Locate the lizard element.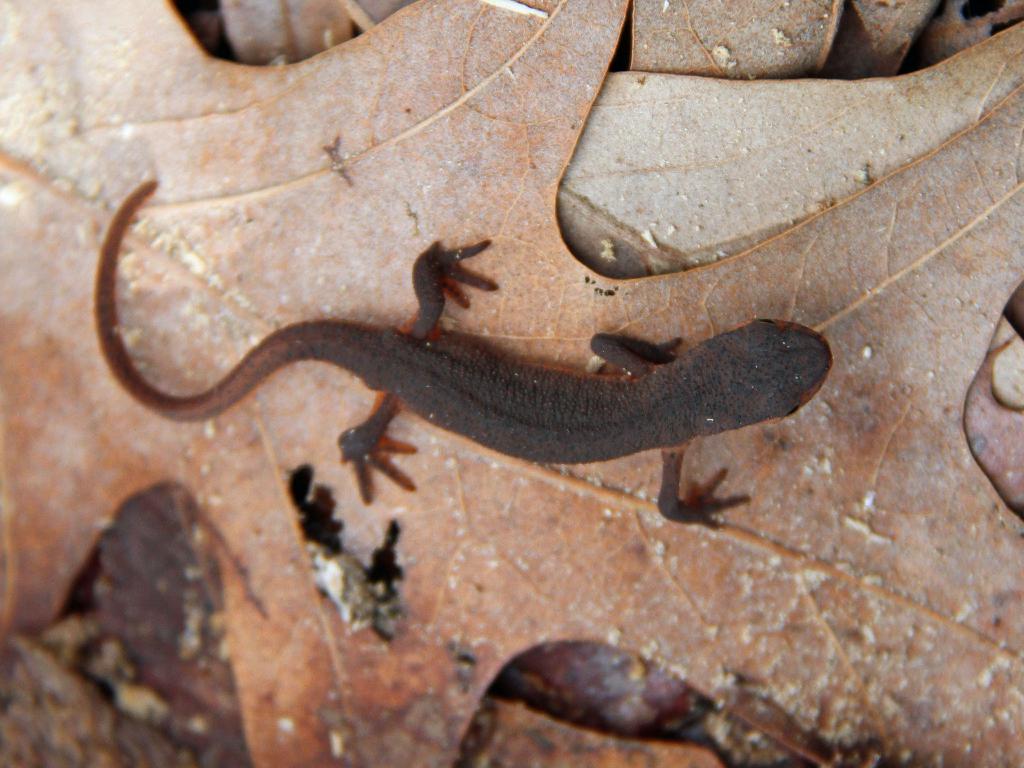
Element bbox: 131,205,847,561.
